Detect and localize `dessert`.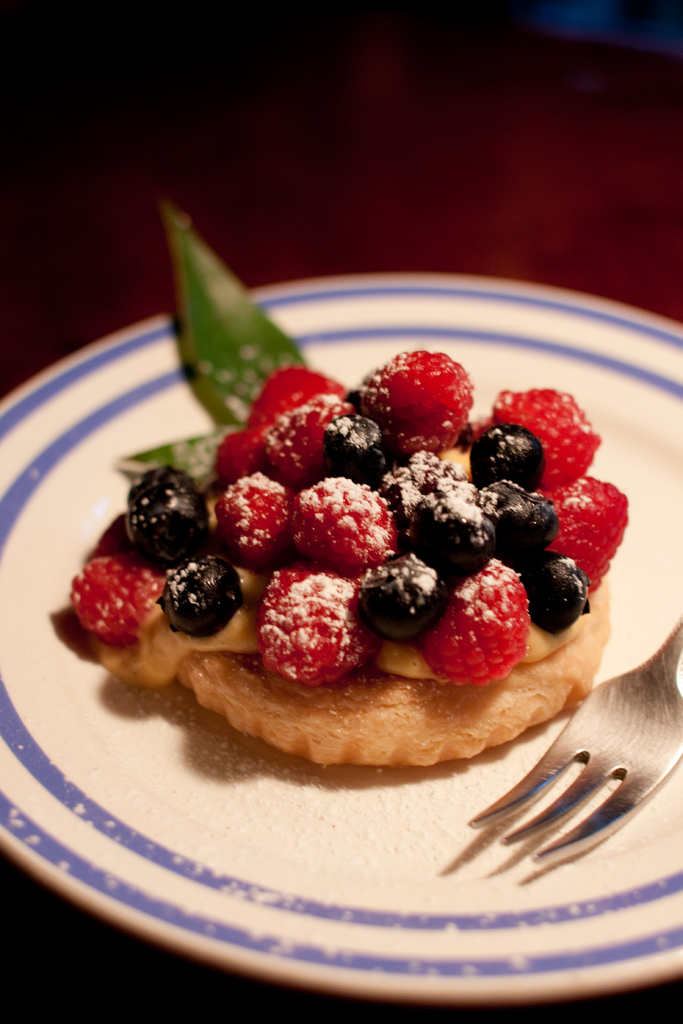
Localized at bbox=(70, 190, 630, 771).
